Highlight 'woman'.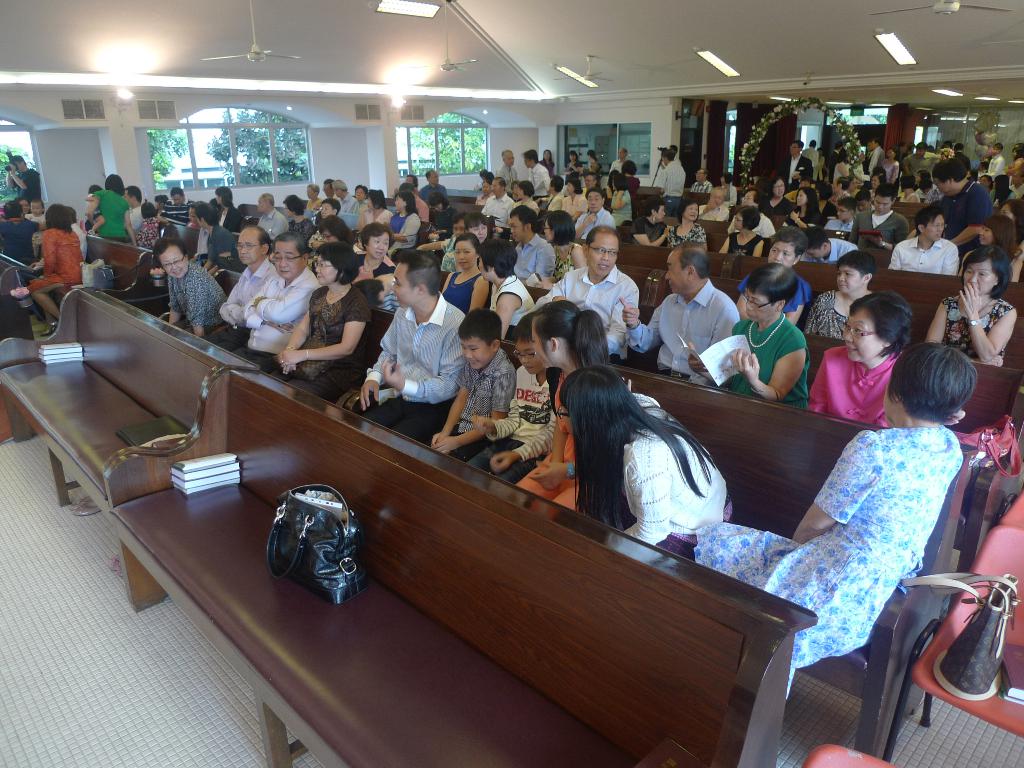
Highlighted region: [12, 191, 36, 211].
